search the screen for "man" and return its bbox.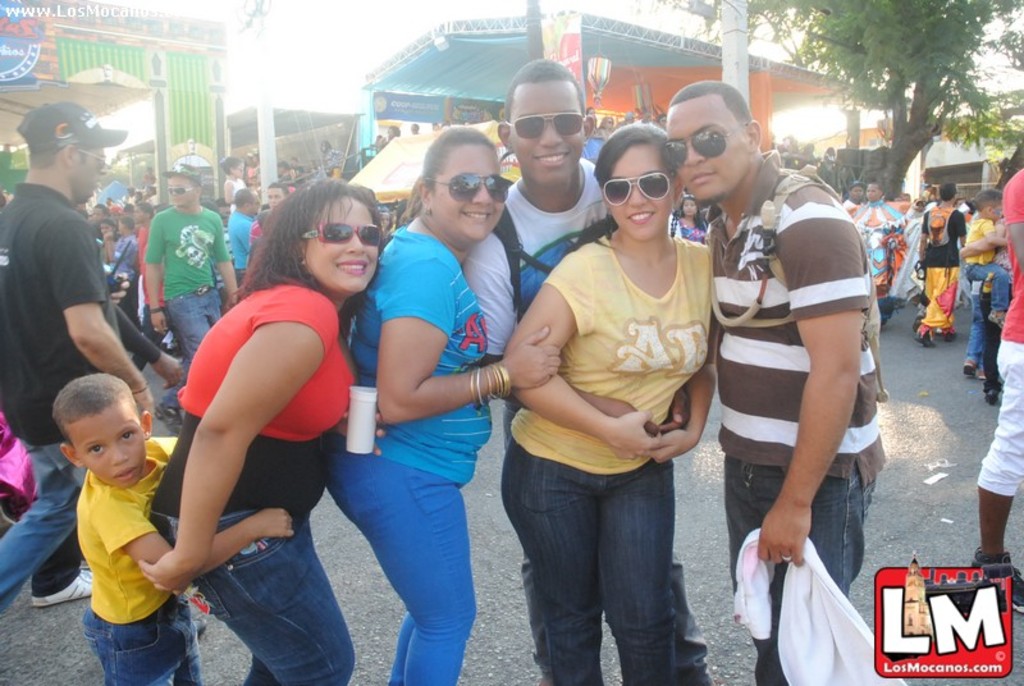
Found: box(248, 186, 287, 252).
